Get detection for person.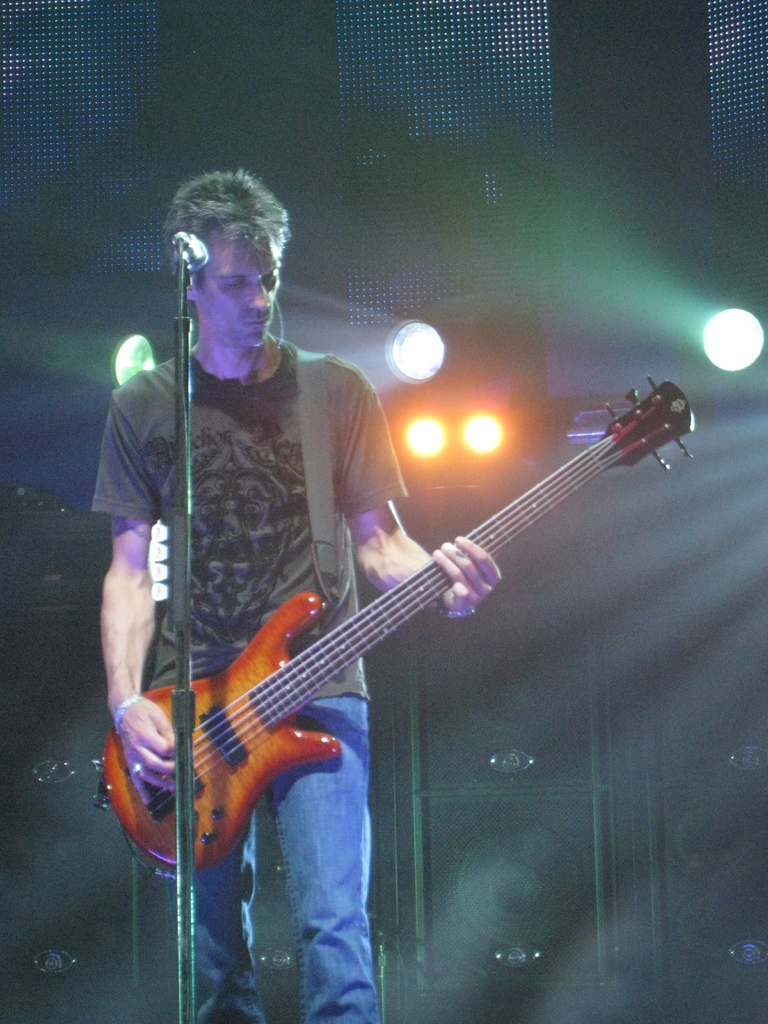
Detection: BBox(89, 164, 504, 1023).
